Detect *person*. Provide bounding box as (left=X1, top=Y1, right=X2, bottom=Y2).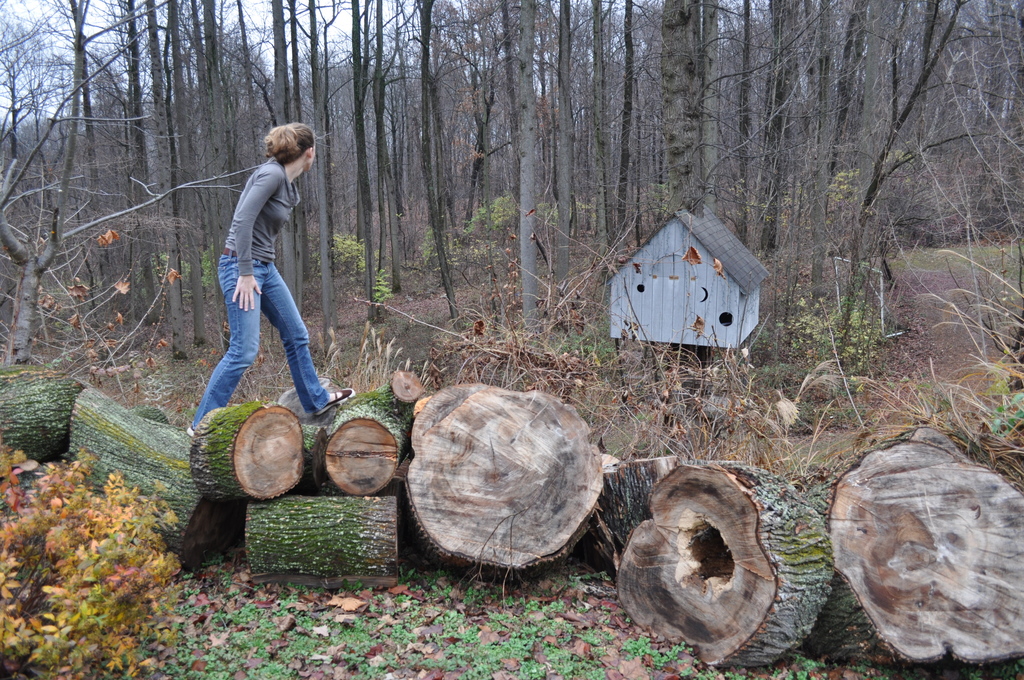
(left=195, top=114, right=312, bottom=416).
